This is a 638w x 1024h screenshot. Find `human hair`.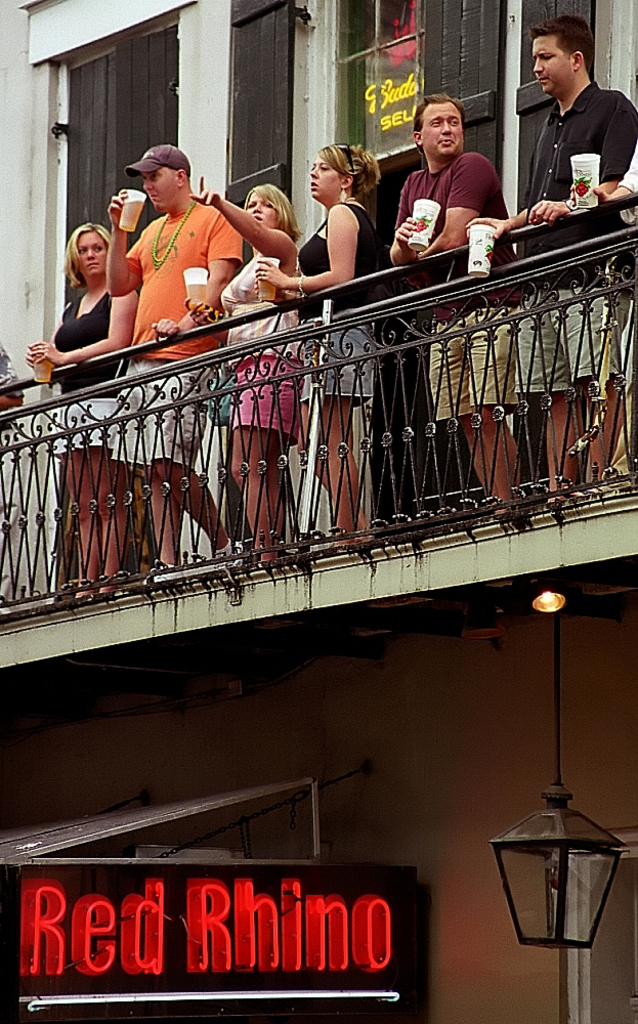
Bounding box: l=414, t=89, r=464, b=124.
